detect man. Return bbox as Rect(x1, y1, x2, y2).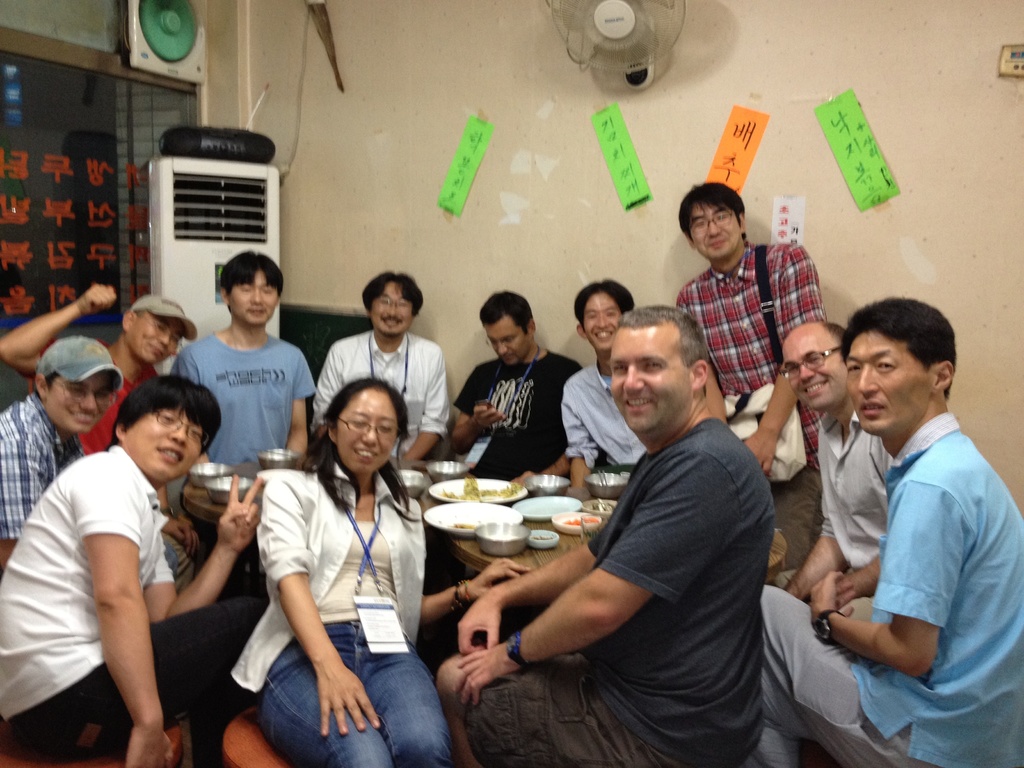
Rect(436, 299, 773, 767).
